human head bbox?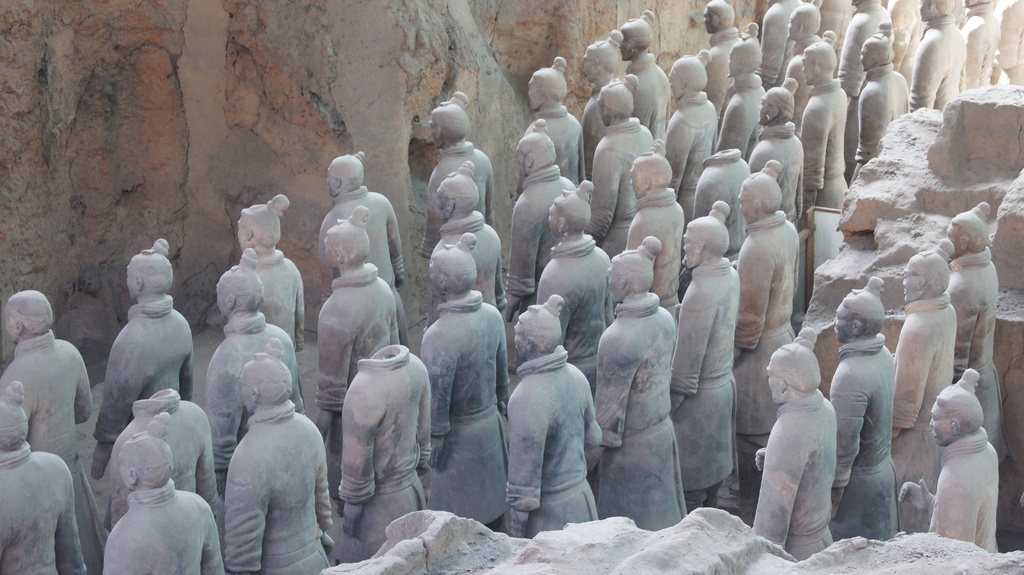
{"x1": 237, "y1": 204, "x2": 282, "y2": 254}
